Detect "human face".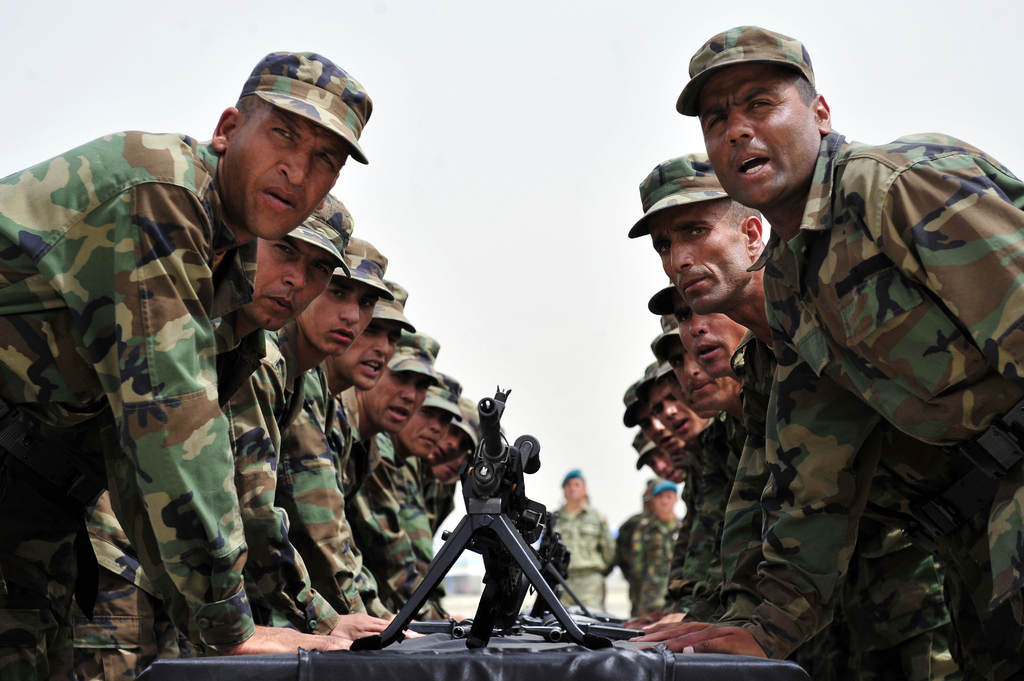
Detected at select_region(300, 271, 375, 356).
